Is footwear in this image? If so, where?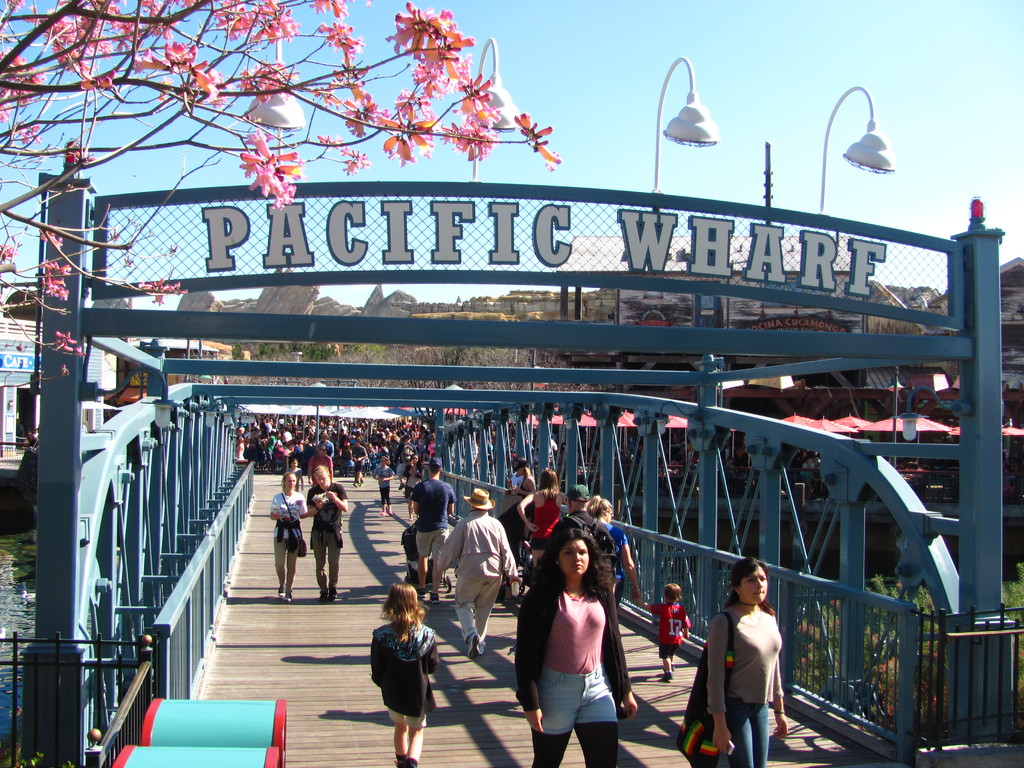
Yes, at region(479, 645, 486, 650).
